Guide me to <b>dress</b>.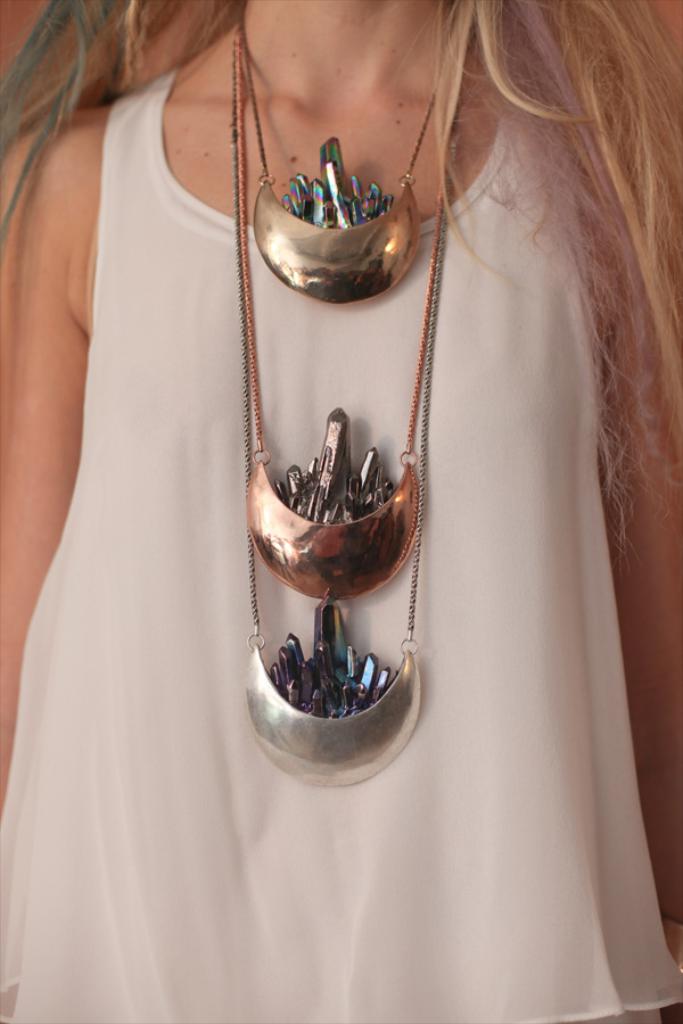
Guidance: {"left": 0, "top": 68, "right": 682, "bottom": 1023}.
